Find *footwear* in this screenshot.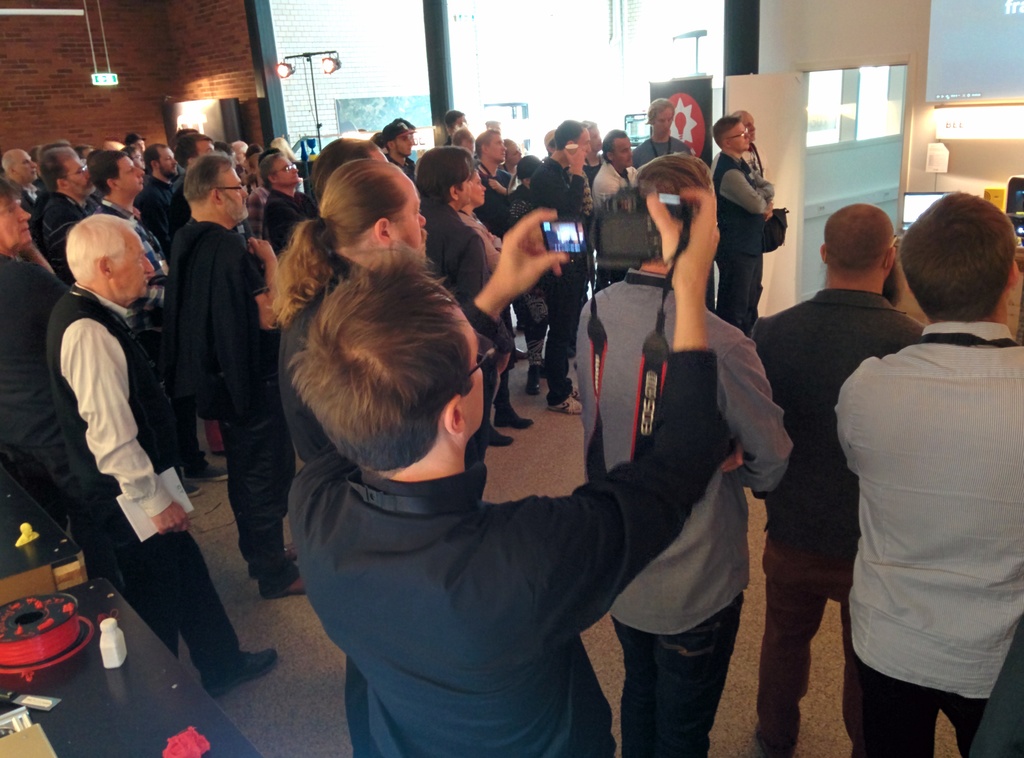
The bounding box for *footwear* is detection(748, 720, 789, 757).
